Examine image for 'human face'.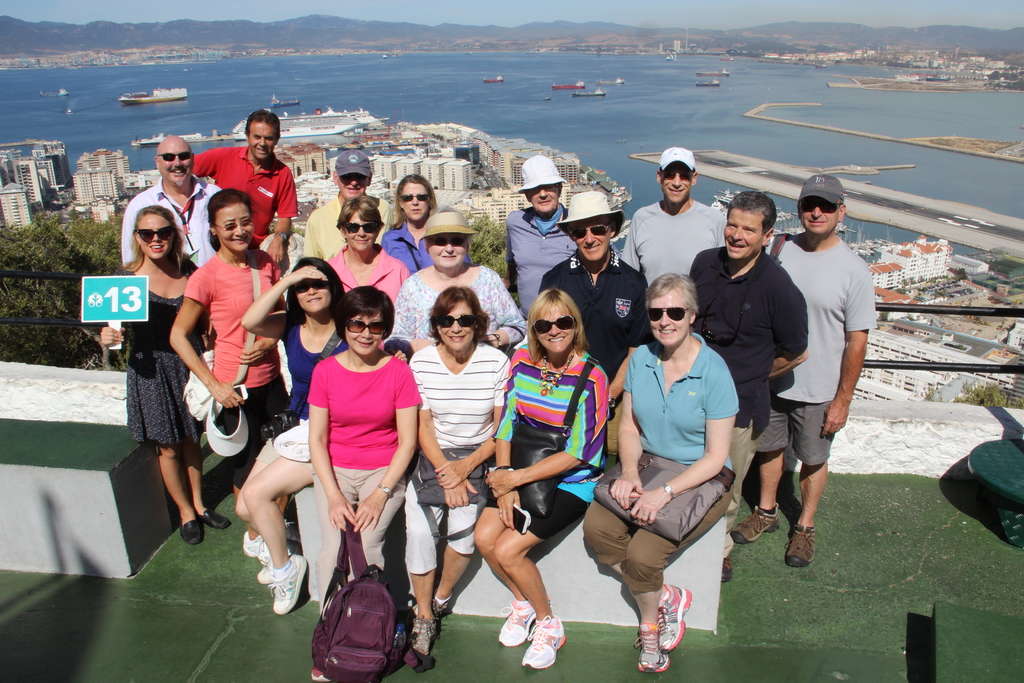
Examination result: {"left": 343, "top": 308, "right": 384, "bottom": 356}.
